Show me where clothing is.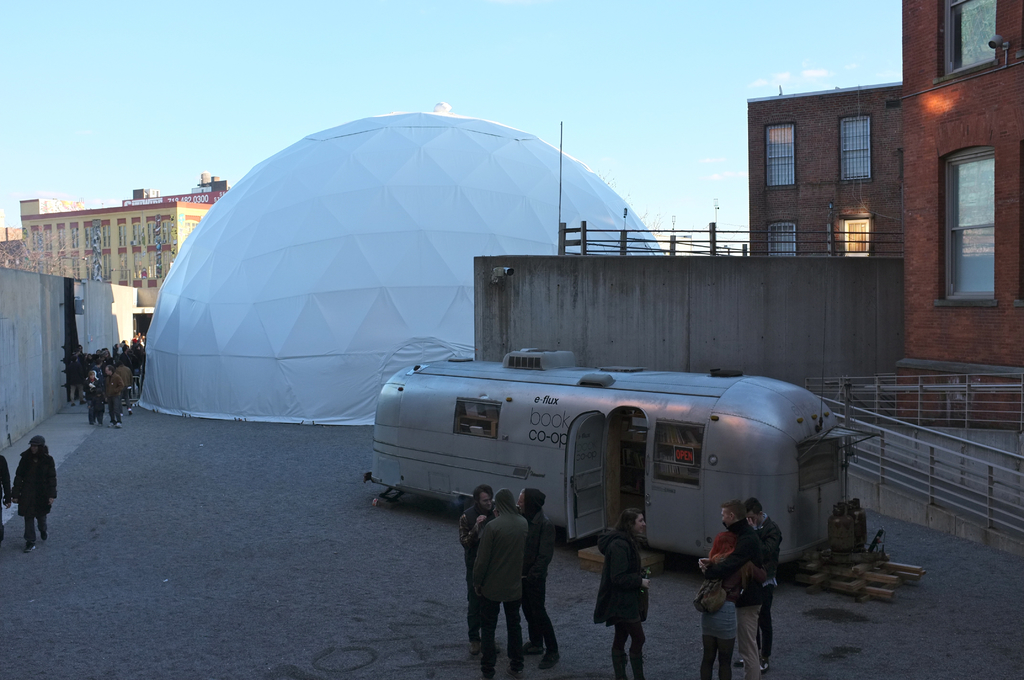
clothing is at box(702, 515, 768, 679).
